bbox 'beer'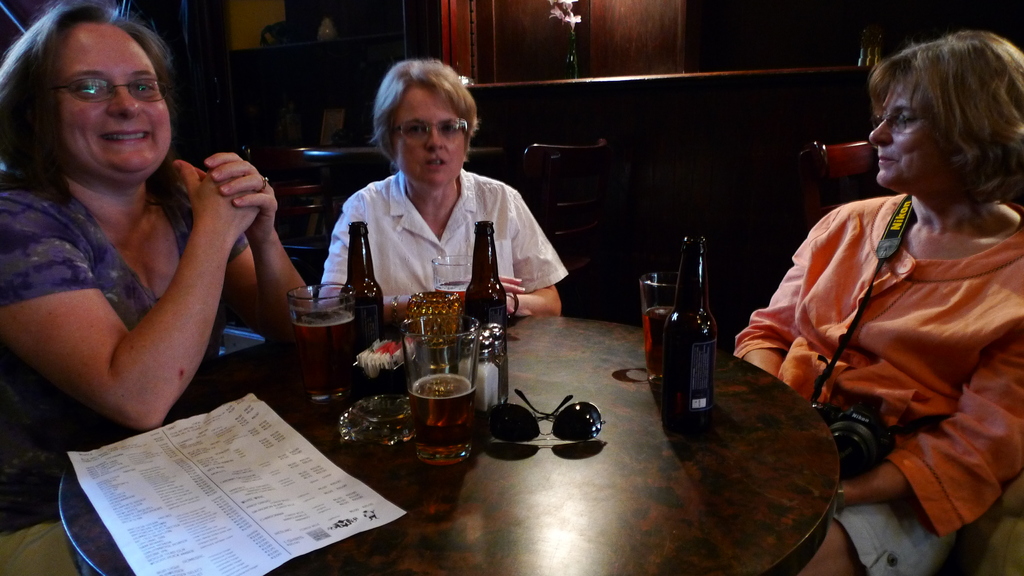
<box>342,214,388,349</box>
